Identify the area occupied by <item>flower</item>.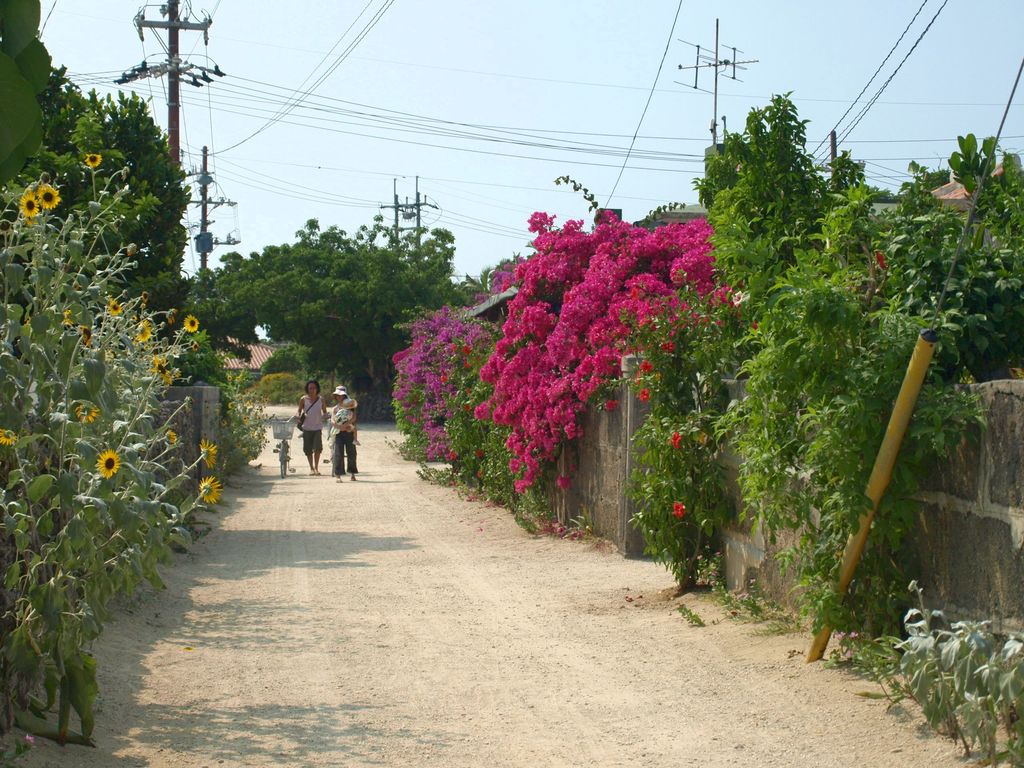
Area: locate(63, 309, 74, 325).
